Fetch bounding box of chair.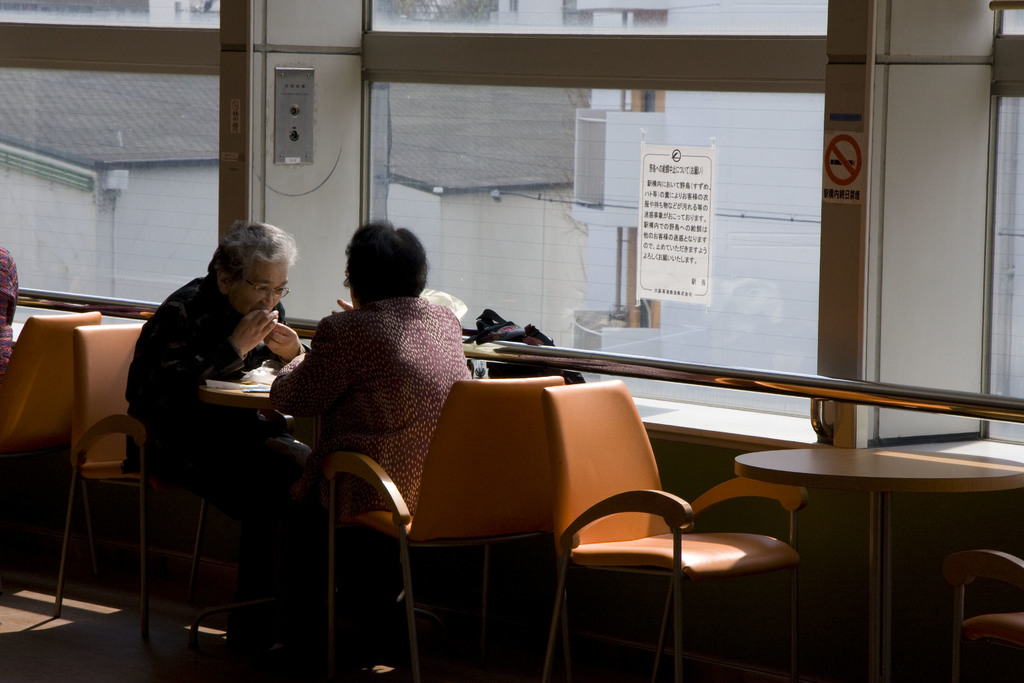
Bbox: (x1=948, y1=552, x2=1023, y2=682).
